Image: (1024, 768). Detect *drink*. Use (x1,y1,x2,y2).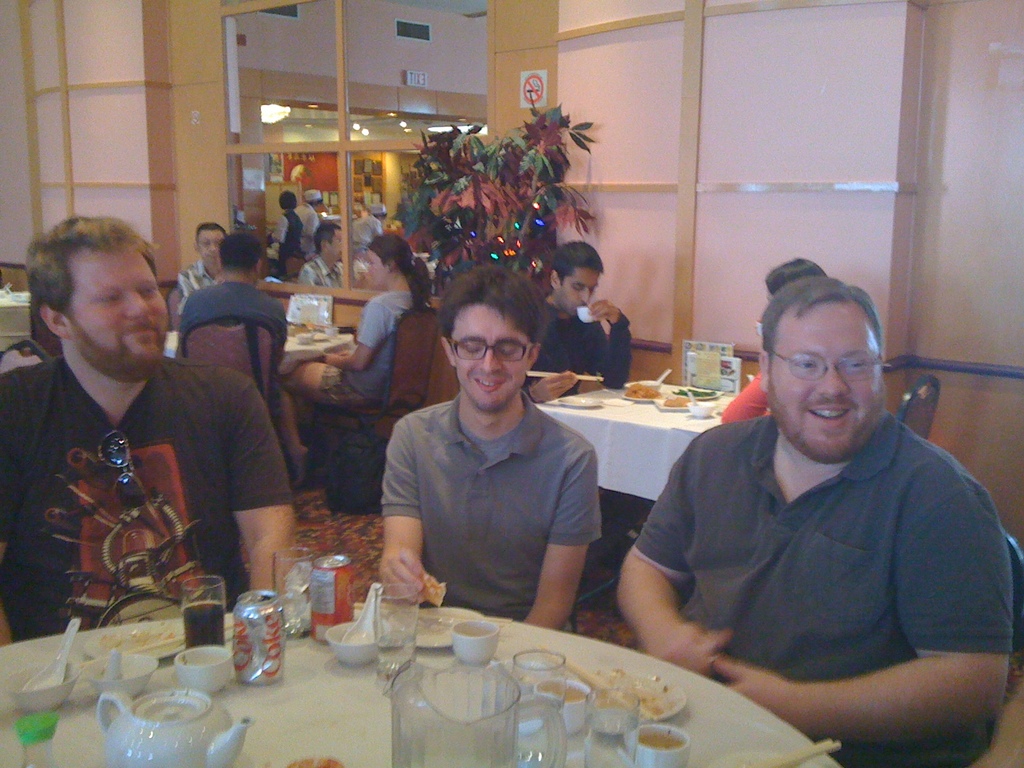
(183,576,230,646).
